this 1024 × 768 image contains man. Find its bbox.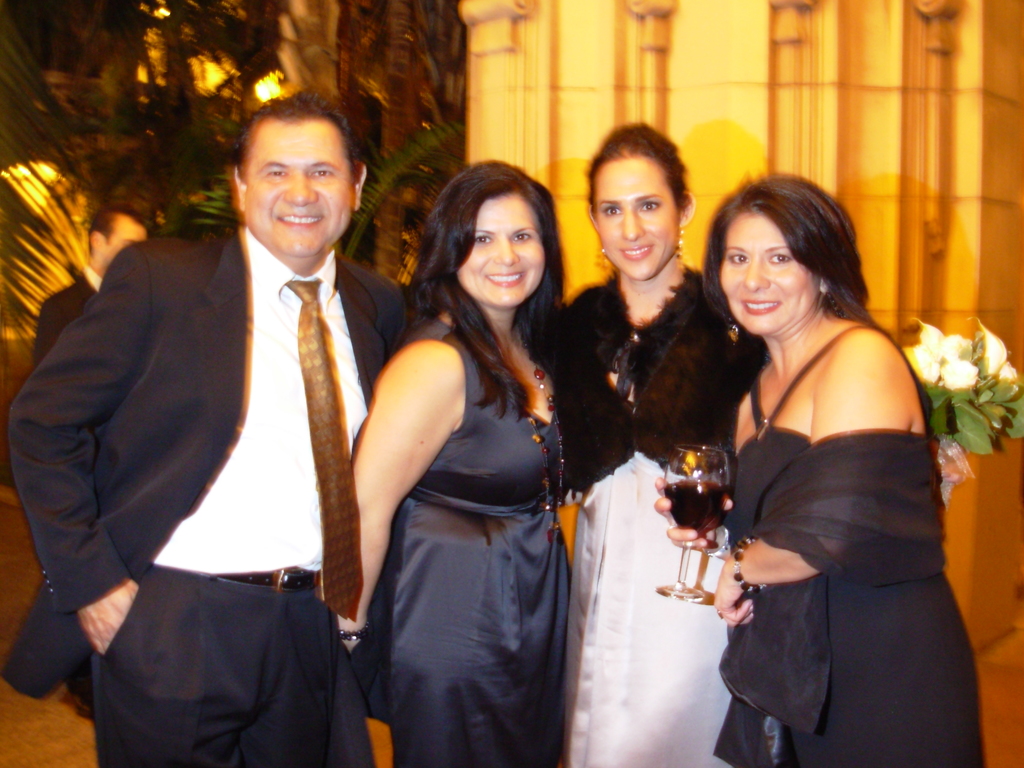
bbox(38, 97, 430, 749).
